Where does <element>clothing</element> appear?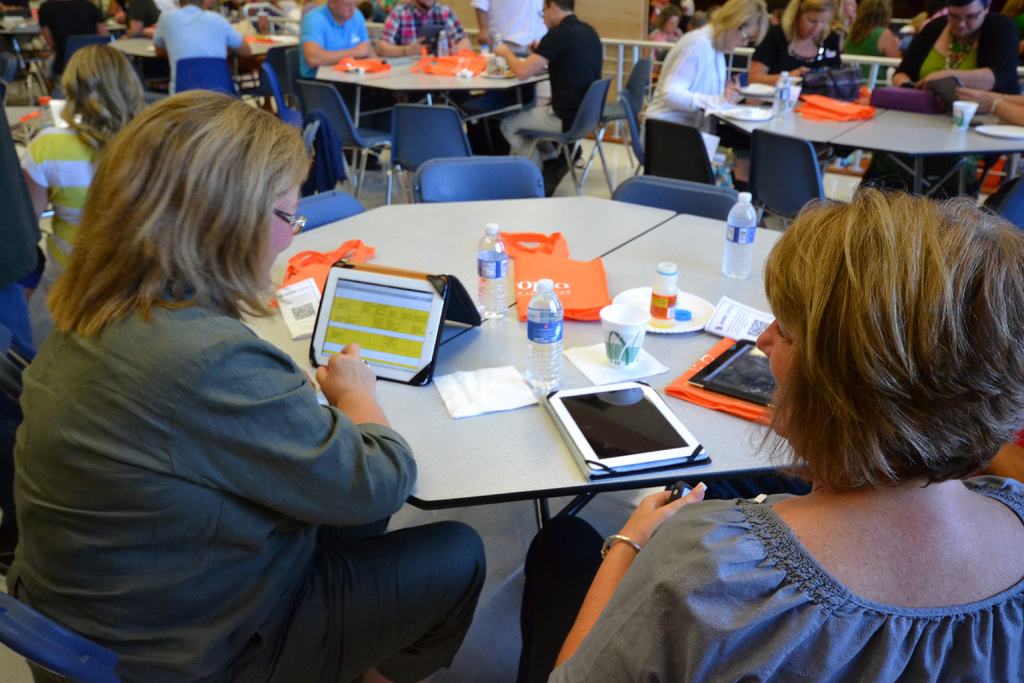
Appears at (148,4,242,100).
